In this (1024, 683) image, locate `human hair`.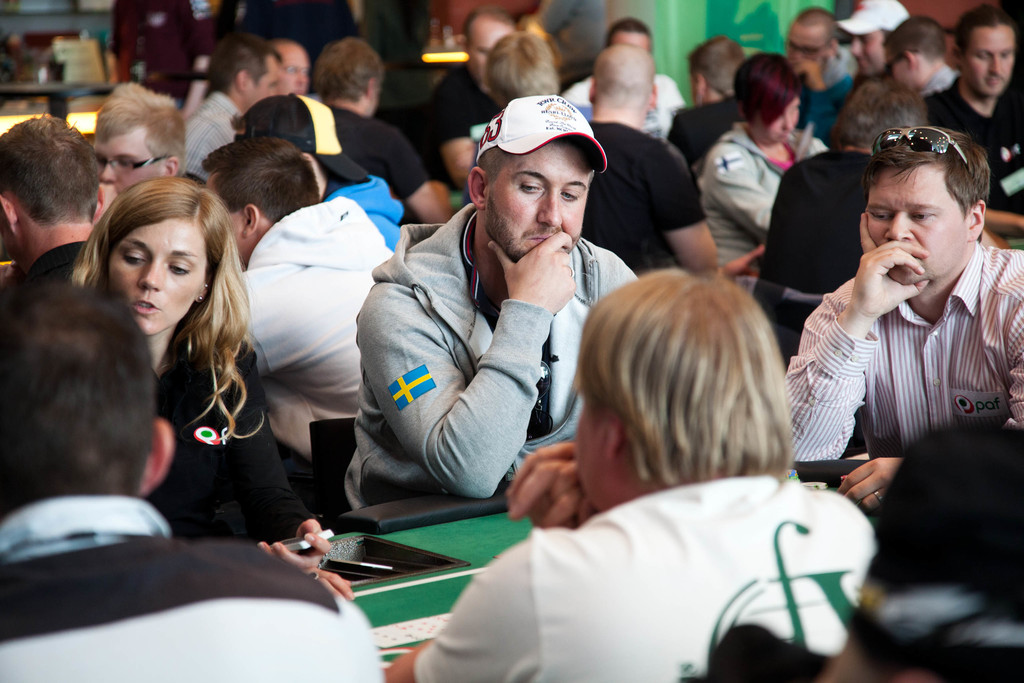
Bounding box: (879,17,951,63).
